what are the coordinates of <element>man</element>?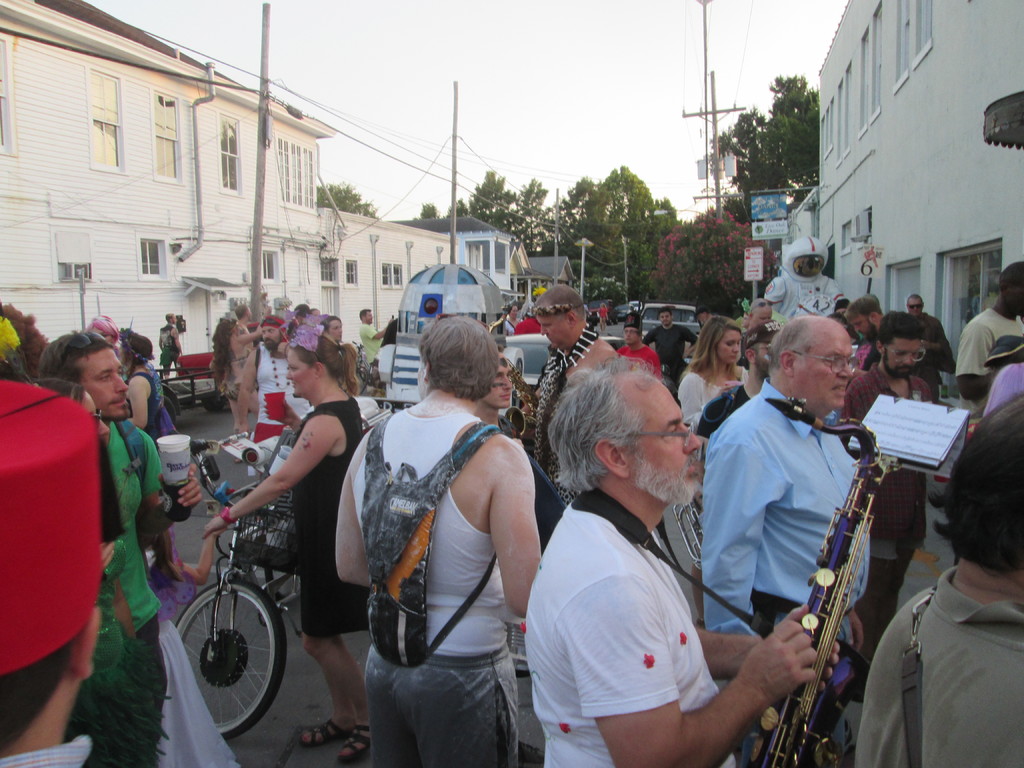
pyautogui.locateOnScreen(698, 315, 858, 760).
